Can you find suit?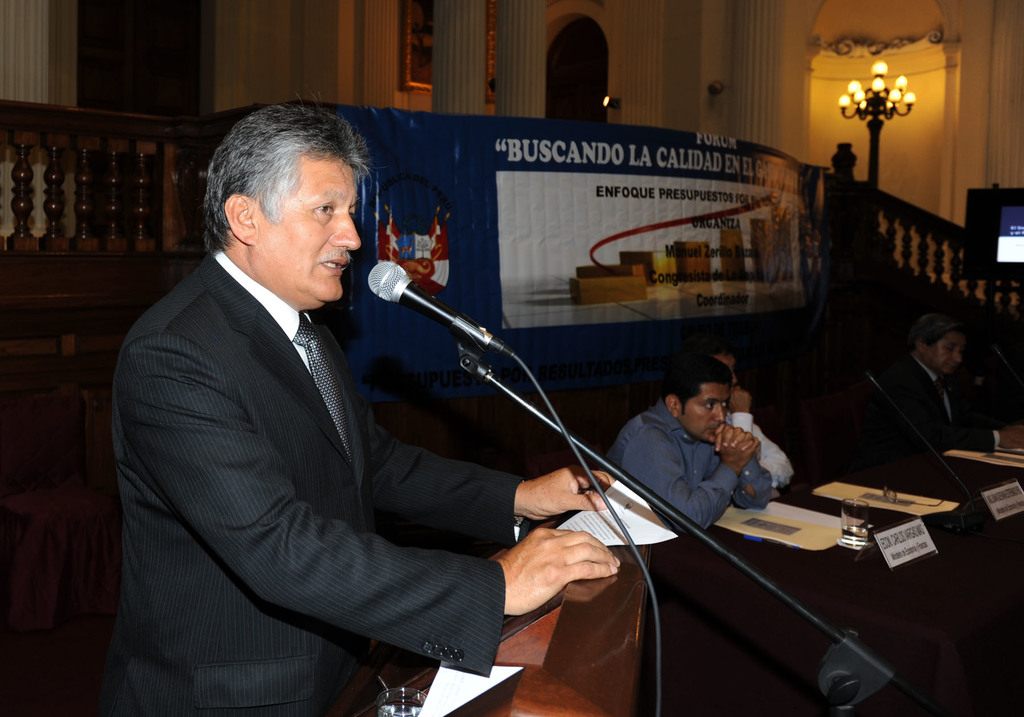
Yes, bounding box: 107 96 524 703.
